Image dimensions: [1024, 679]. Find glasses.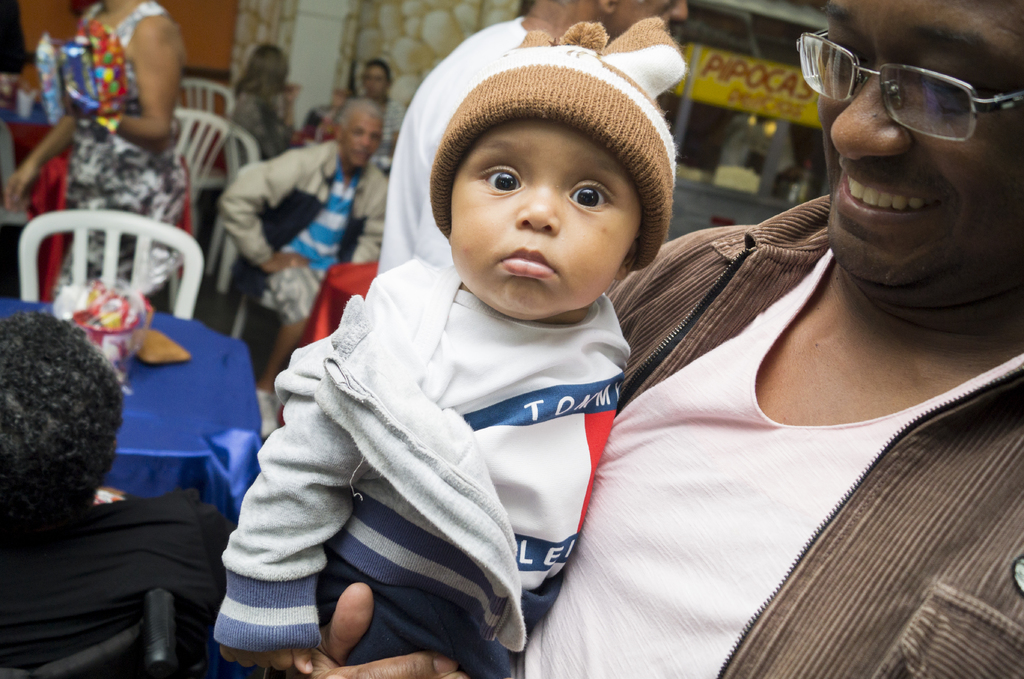
locate(795, 27, 1023, 150).
